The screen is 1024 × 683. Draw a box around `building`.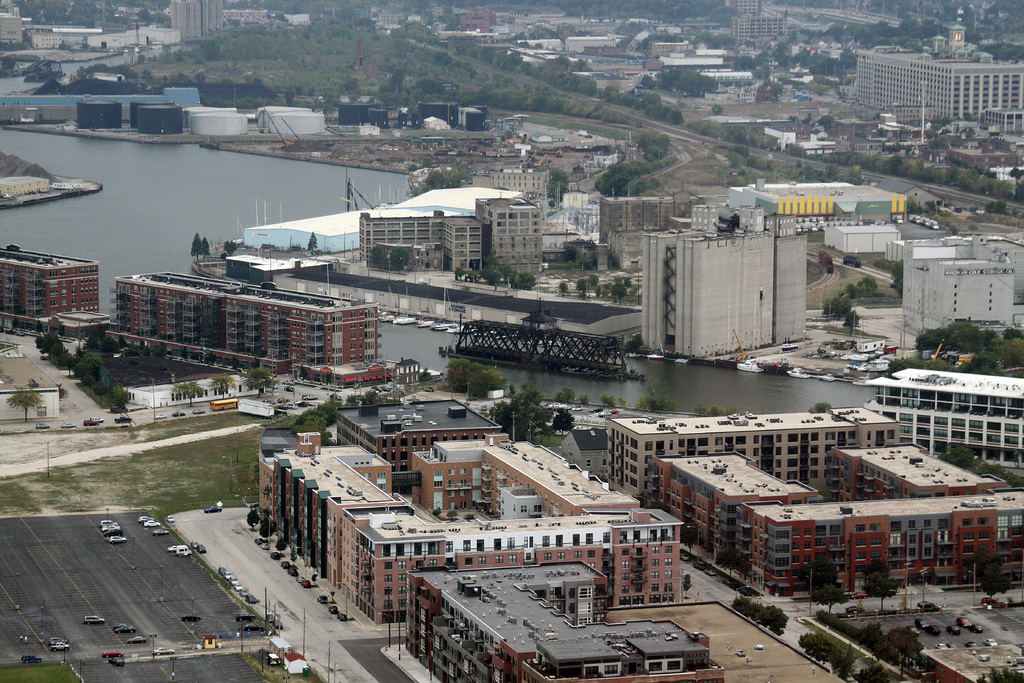
604/230/668/270.
